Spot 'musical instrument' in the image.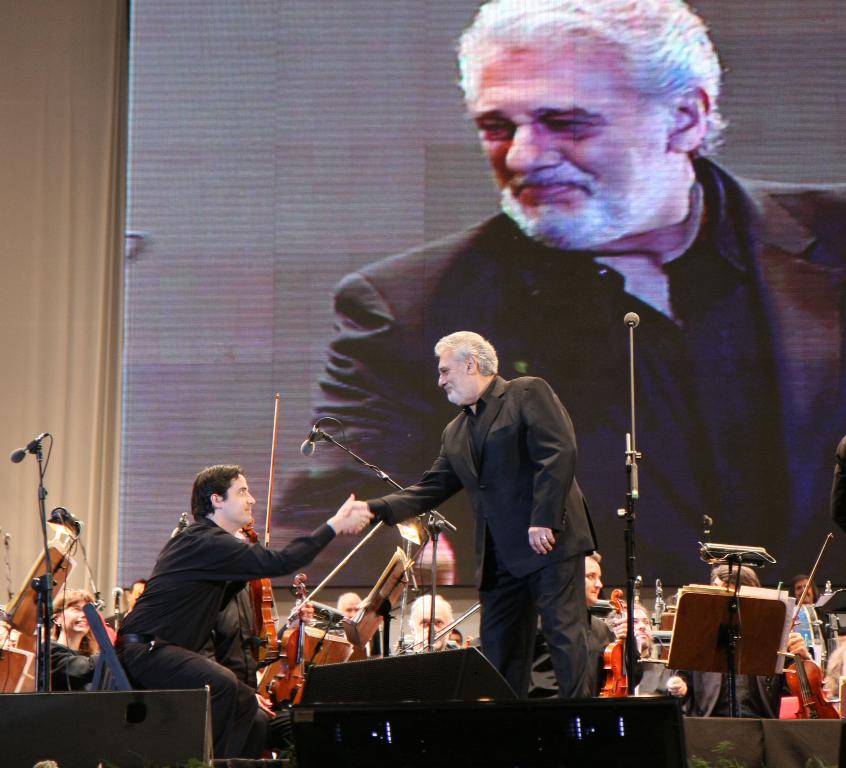
'musical instrument' found at 603, 587, 629, 697.
